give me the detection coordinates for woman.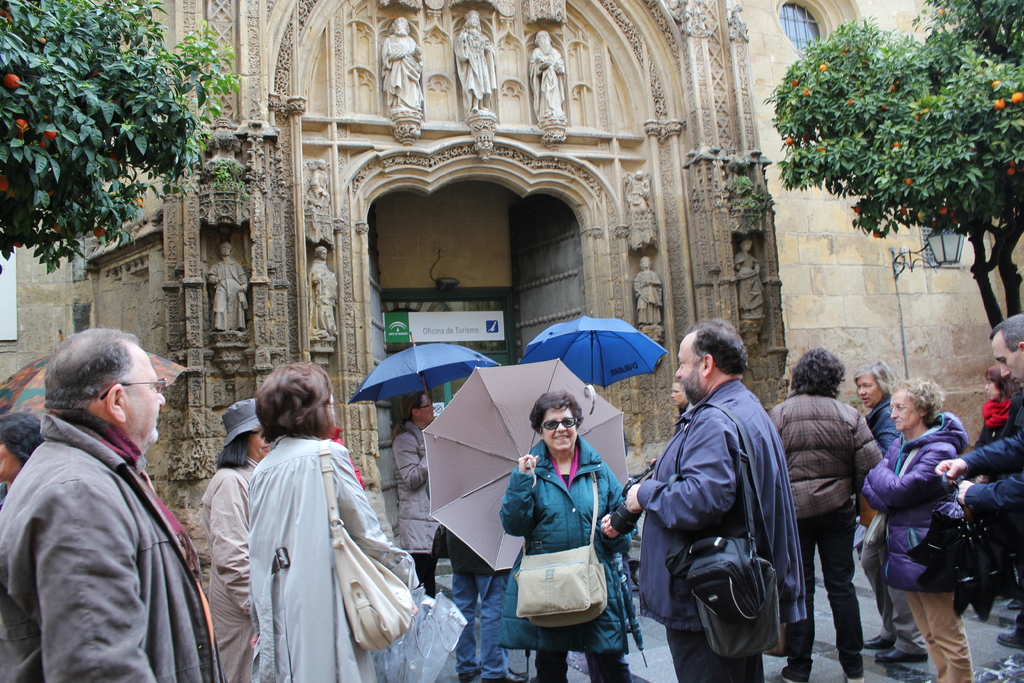
x1=971 y1=366 x2=1012 y2=450.
